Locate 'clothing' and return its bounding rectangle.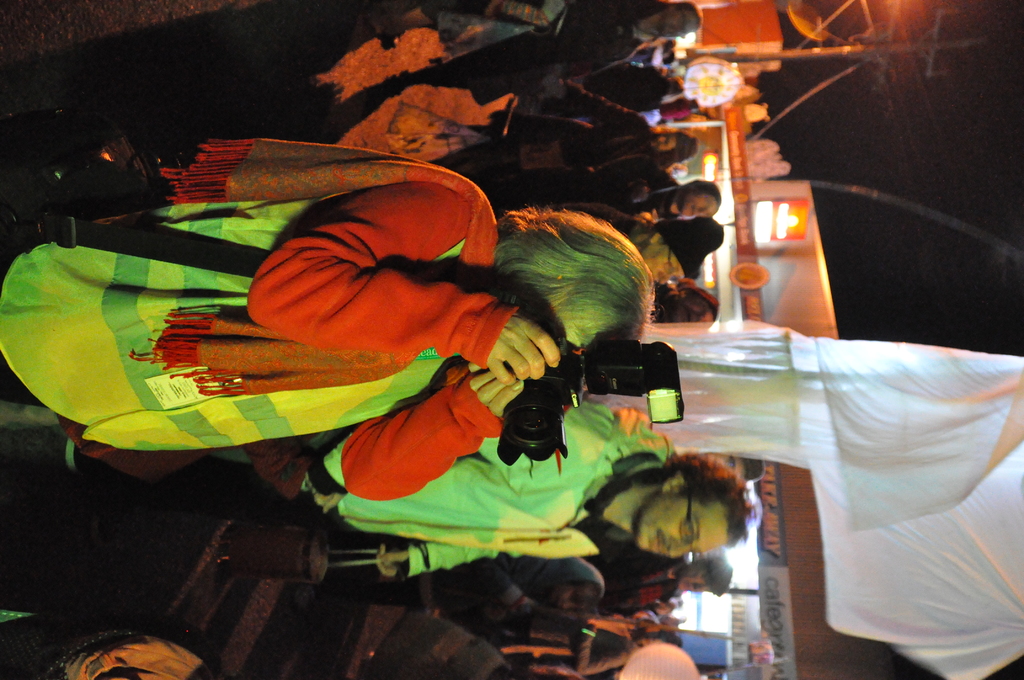
select_region(0, 403, 650, 571).
